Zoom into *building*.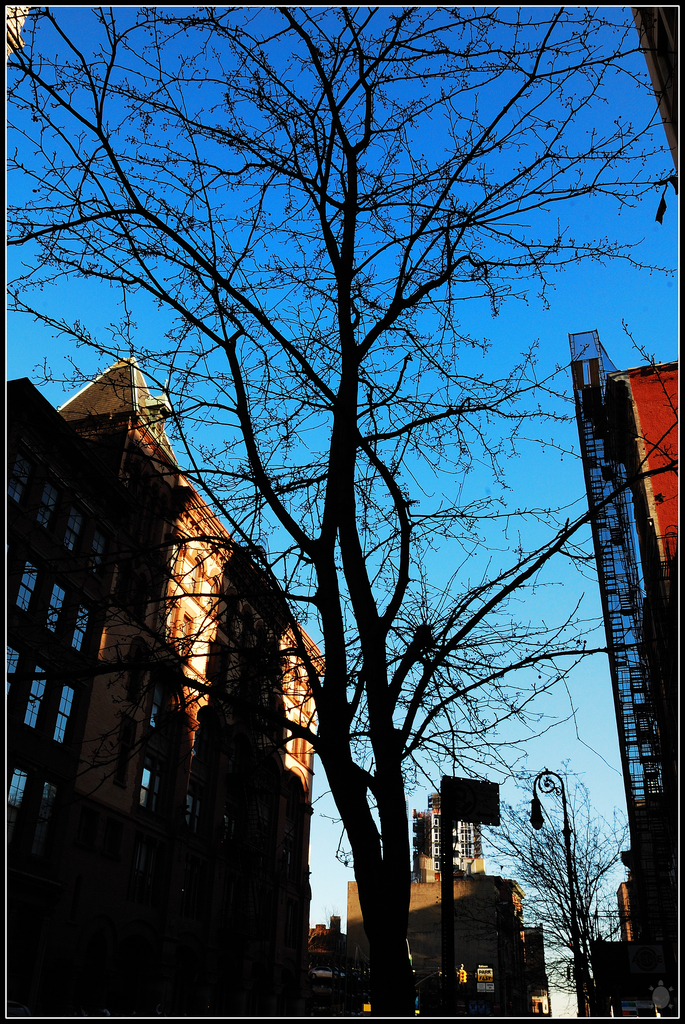
Zoom target: {"left": 416, "top": 781, "right": 481, "bottom": 874}.
